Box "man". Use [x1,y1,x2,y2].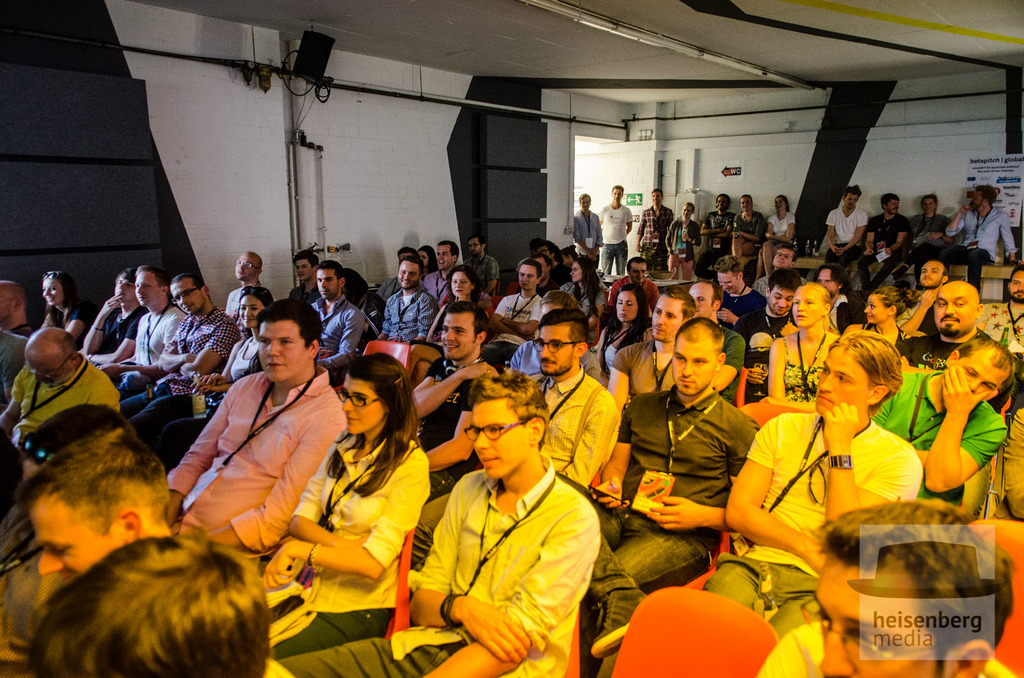
[0,400,128,624].
